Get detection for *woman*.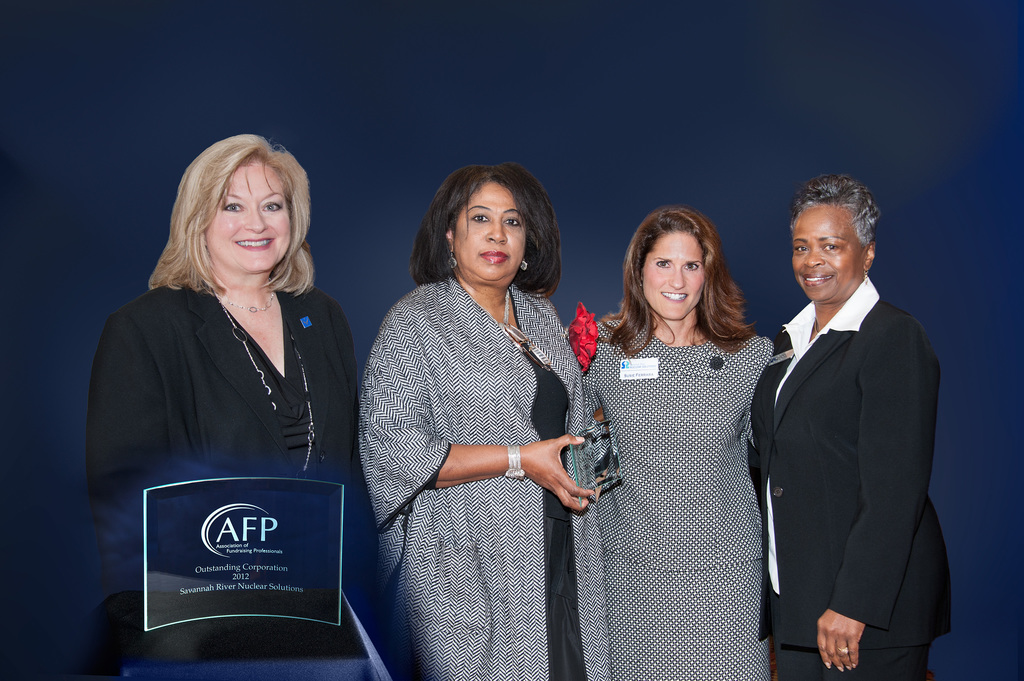
Detection: Rect(745, 174, 945, 676).
